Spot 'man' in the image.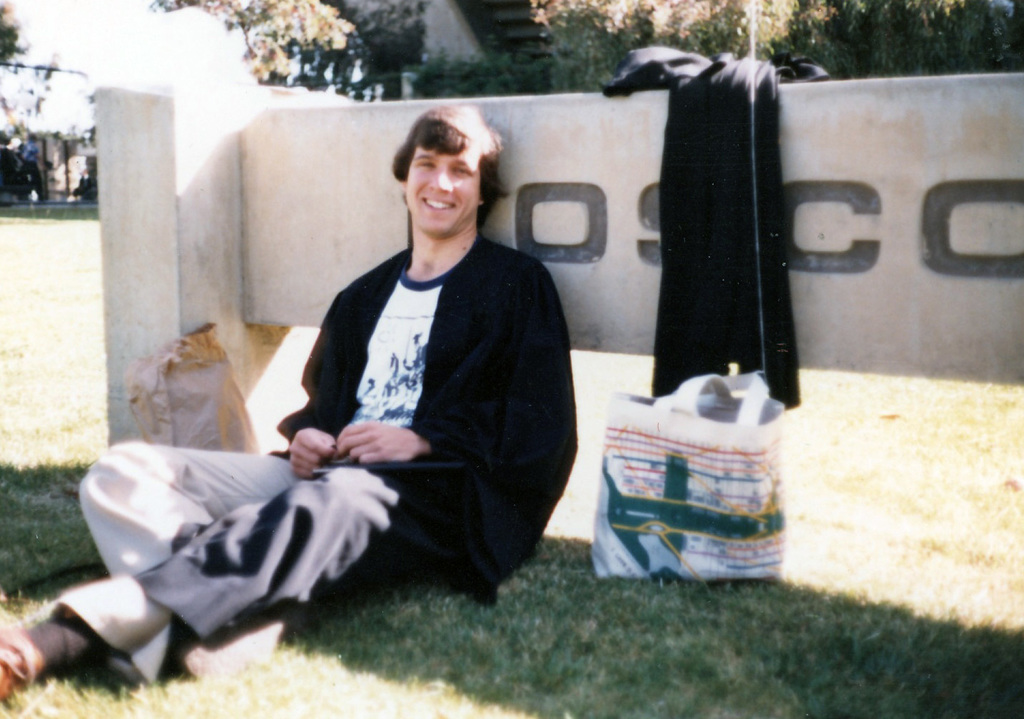
'man' found at <region>154, 111, 572, 675</region>.
